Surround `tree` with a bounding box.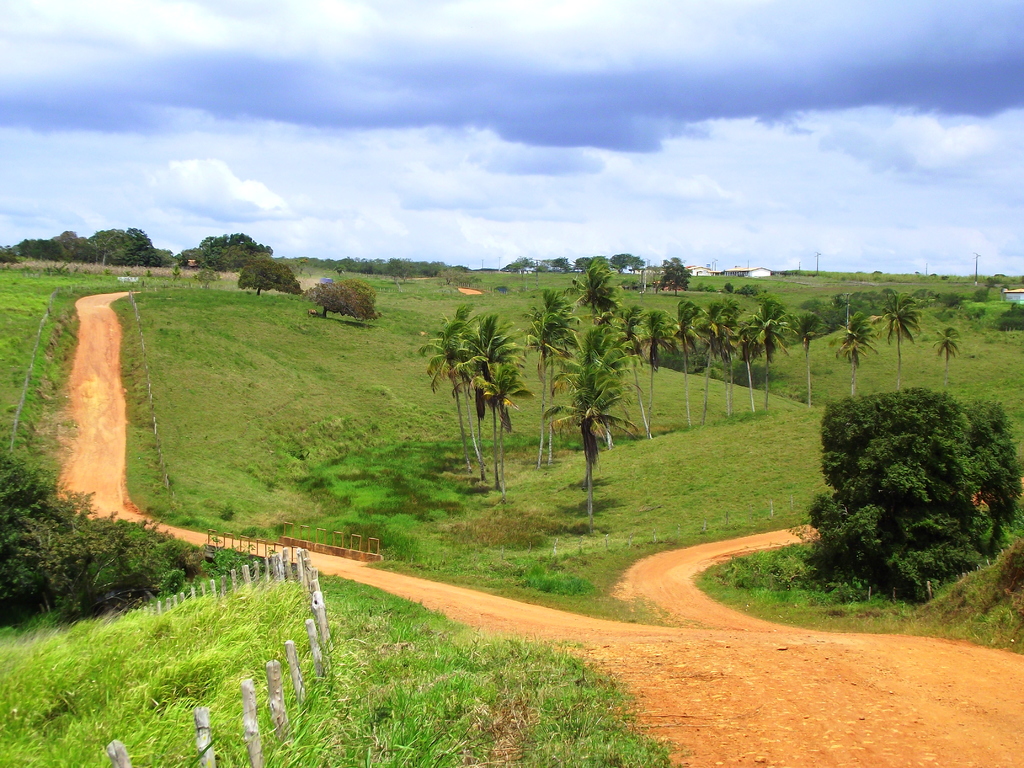
box(0, 436, 223, 630).
